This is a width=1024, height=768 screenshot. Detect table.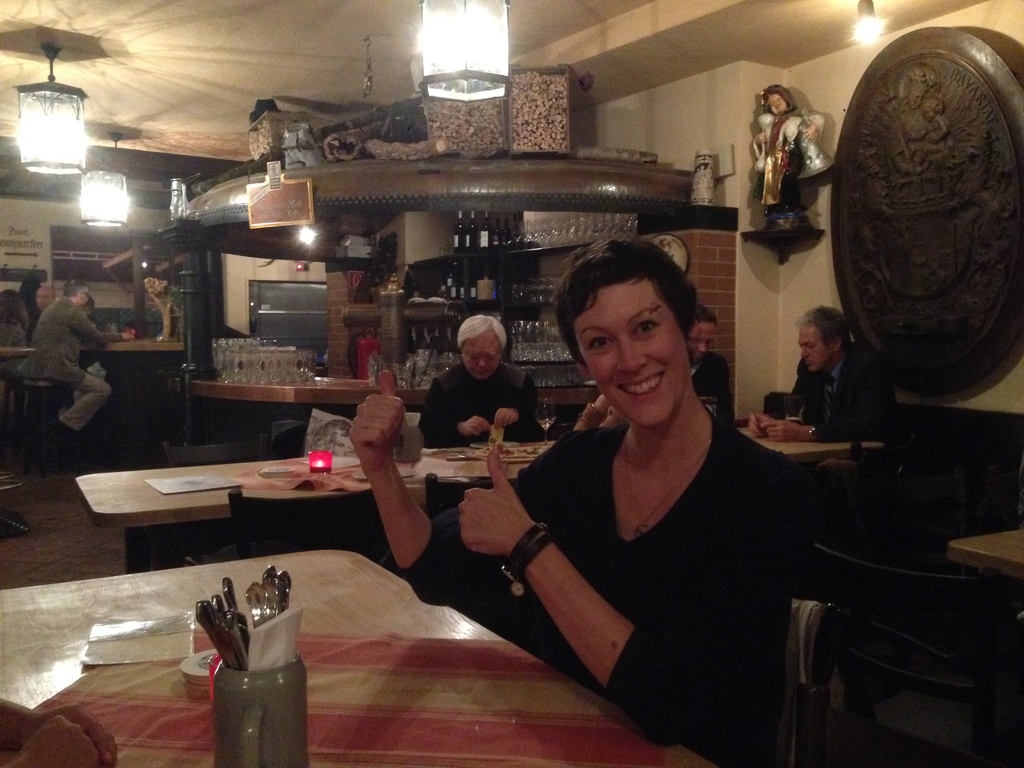
Rect(68, 417, 883, 585).
